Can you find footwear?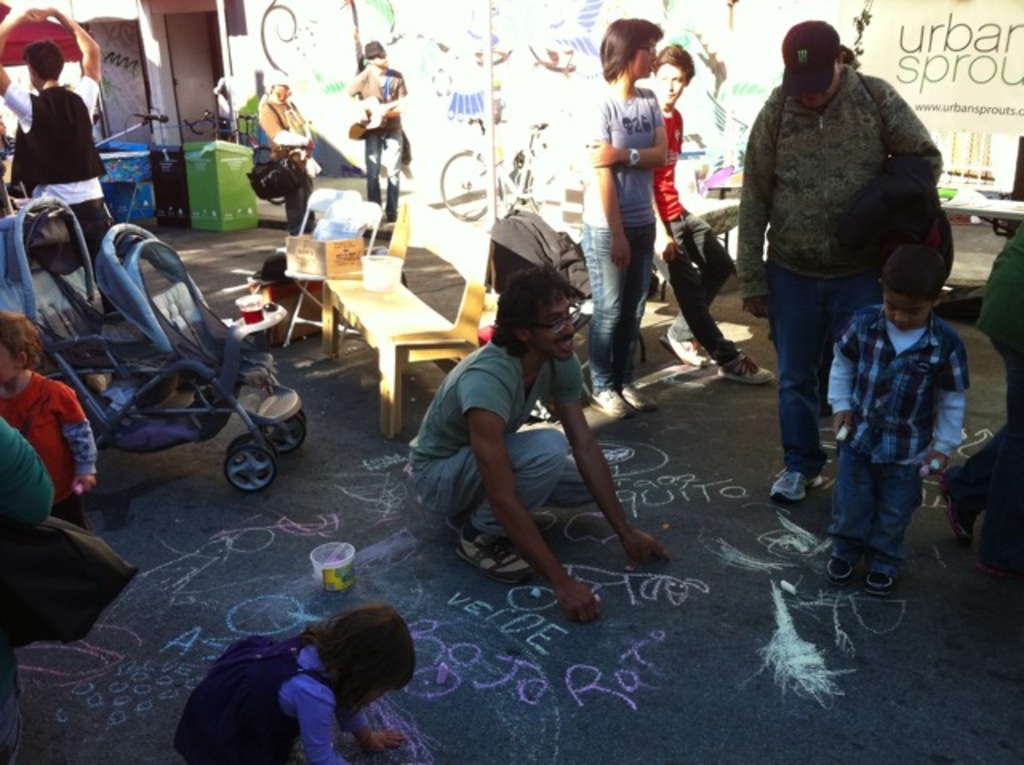
Yes, bounding box: {"x1": 715, "y1": 347, "x2": 770, "y2": 382}.
